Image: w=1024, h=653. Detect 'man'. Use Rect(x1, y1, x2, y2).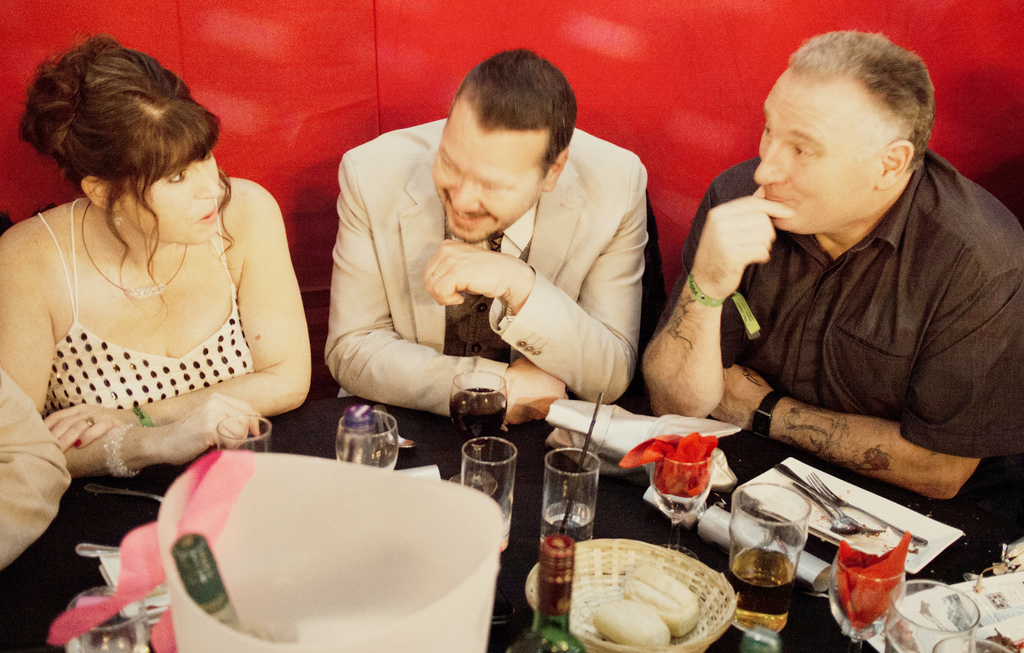
Rect(324, 42, 650, 428).
